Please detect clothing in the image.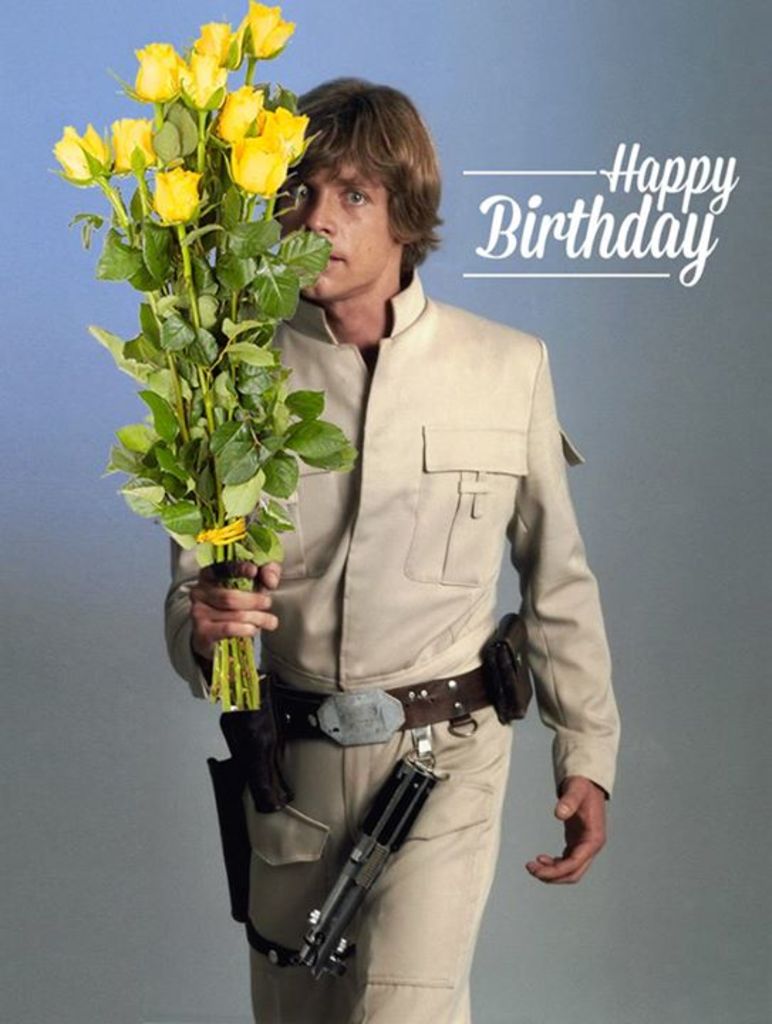
locate(158, 266, 624, 1023).
